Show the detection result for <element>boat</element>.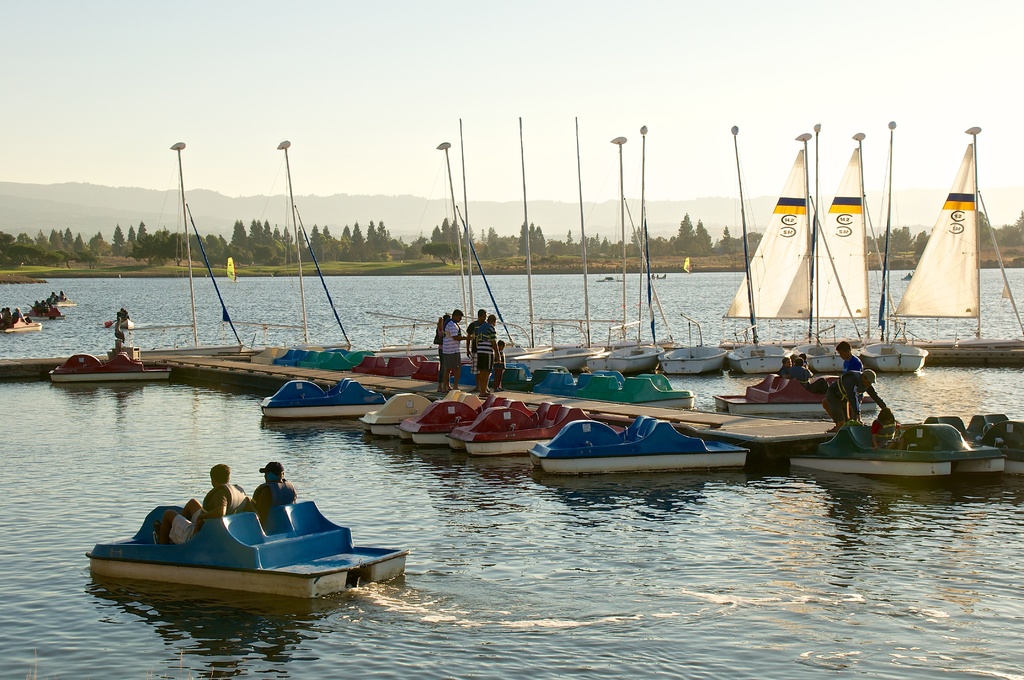
472 366 545 392.
